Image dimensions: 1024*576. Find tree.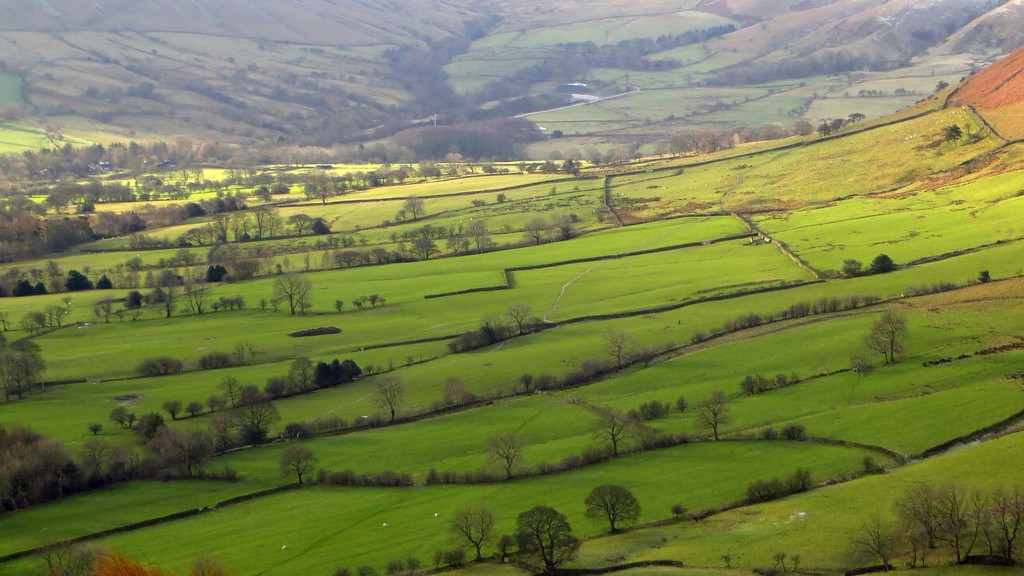
box(938, 123, 961, 149).
